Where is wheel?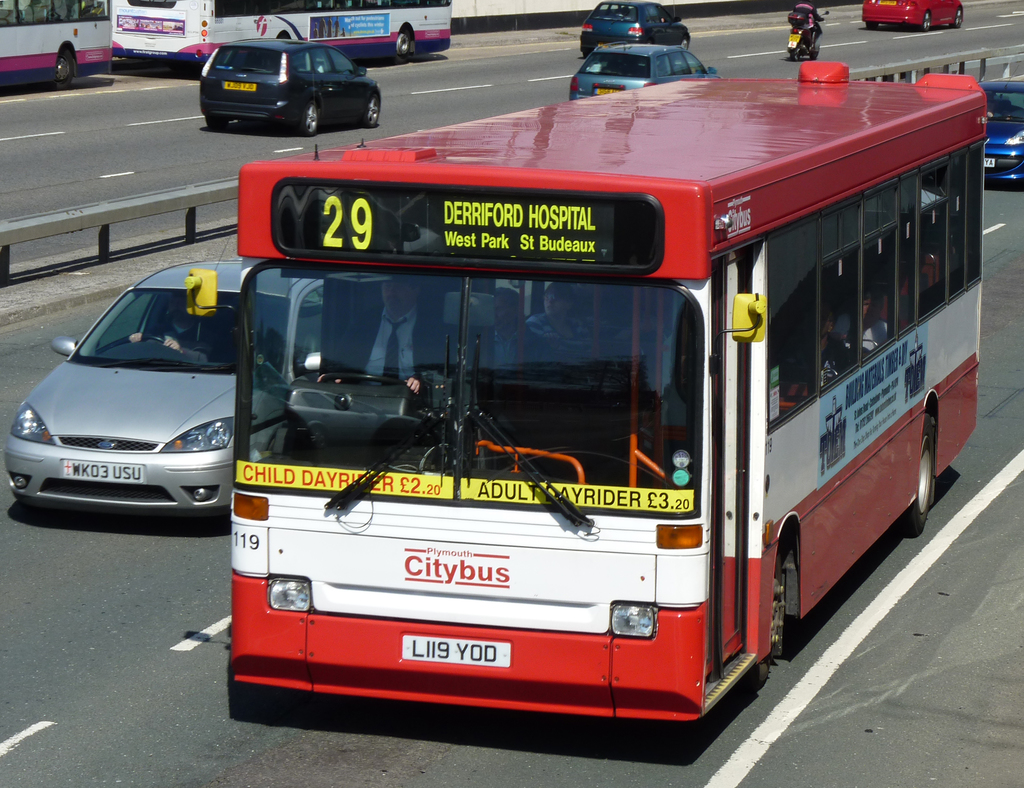
x1=808, y1=41, x2=822, y2=60.
